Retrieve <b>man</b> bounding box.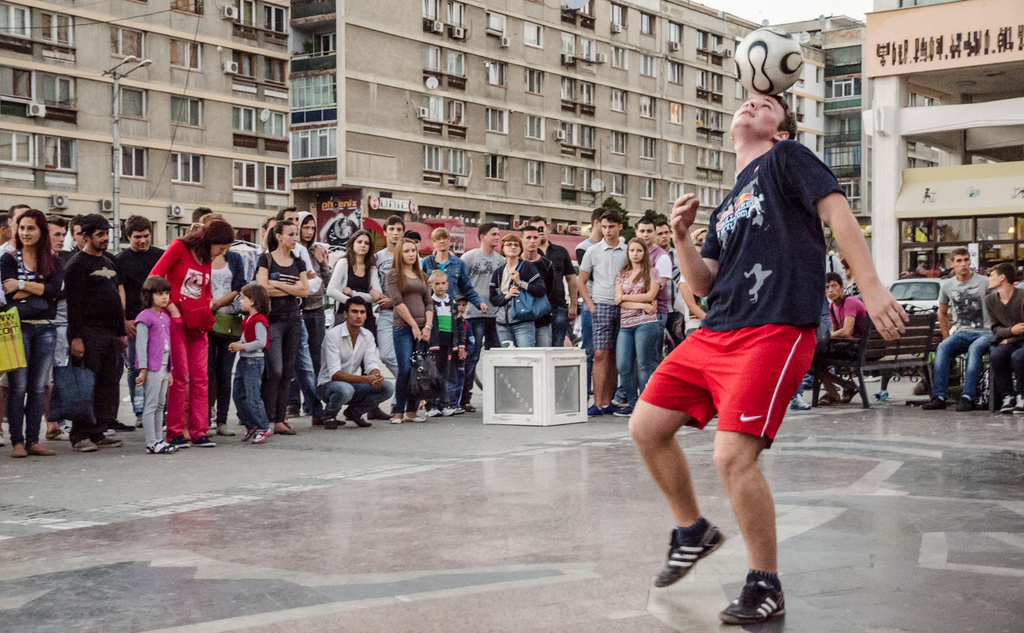
Bounding box: Rect(574, 210, 607, 394).
